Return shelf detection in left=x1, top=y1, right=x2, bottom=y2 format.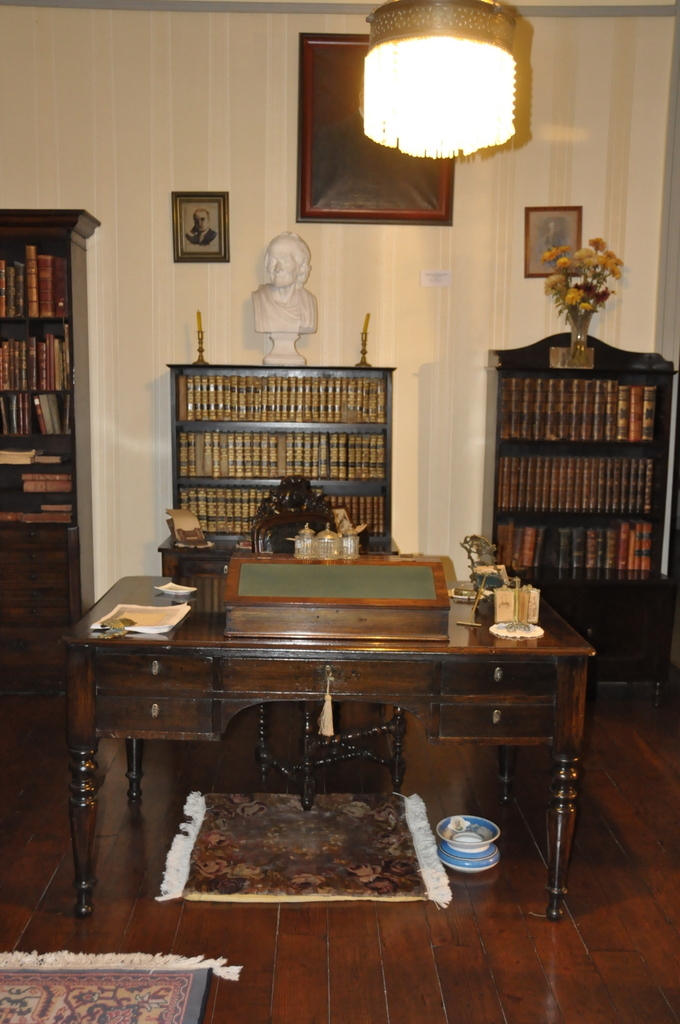
left=168, top=369, right=390, bottom=424.
